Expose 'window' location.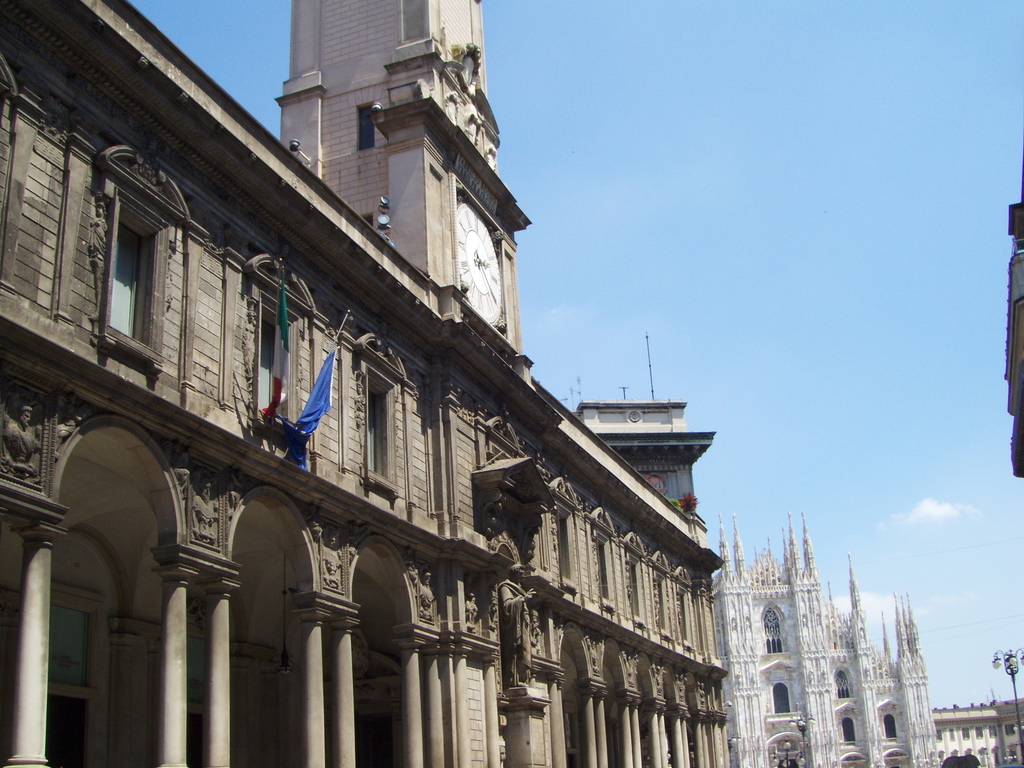
Exposed at 659:545:689:655.
